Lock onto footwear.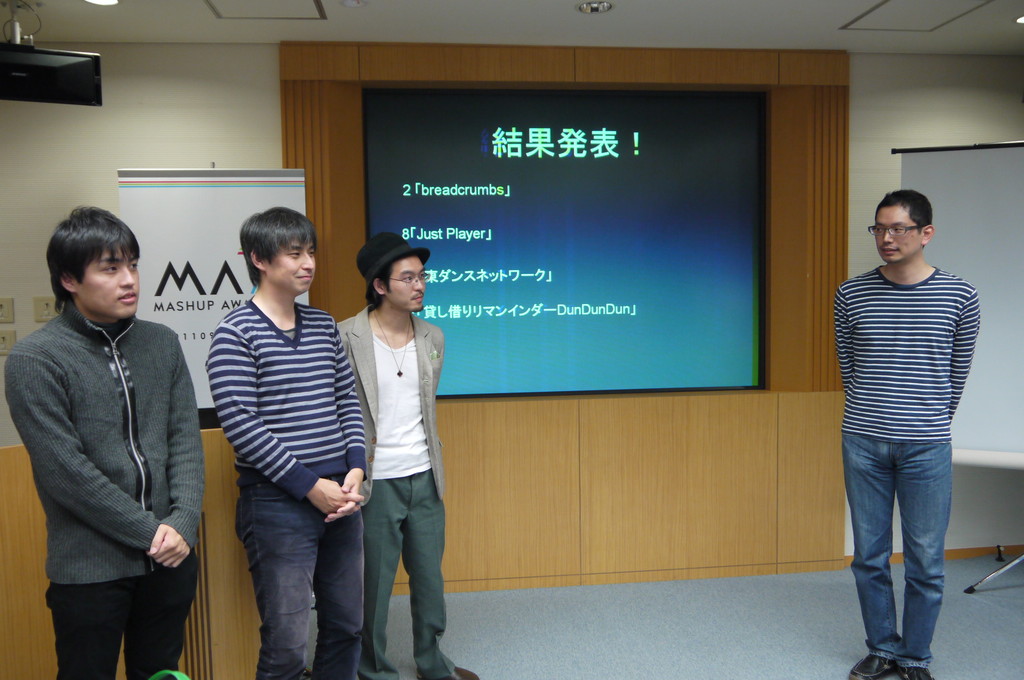
Locked: 898,663,937,679.
